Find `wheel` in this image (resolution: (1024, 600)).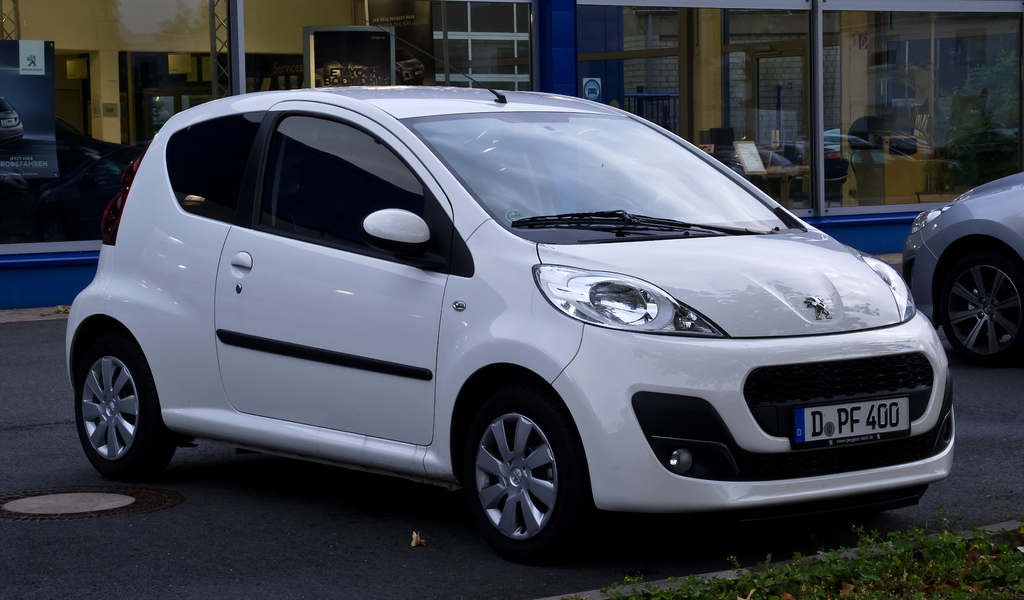
detection(68, 335, 158, 474).
